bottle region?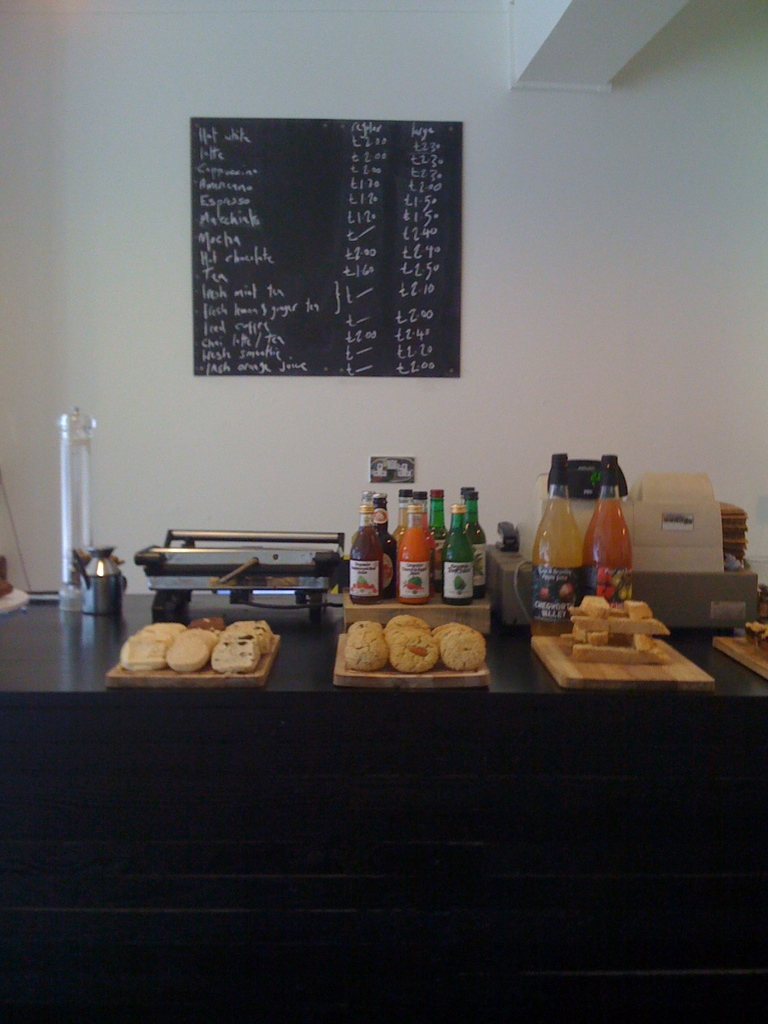
bbox=[348, 490, 381, 605]
